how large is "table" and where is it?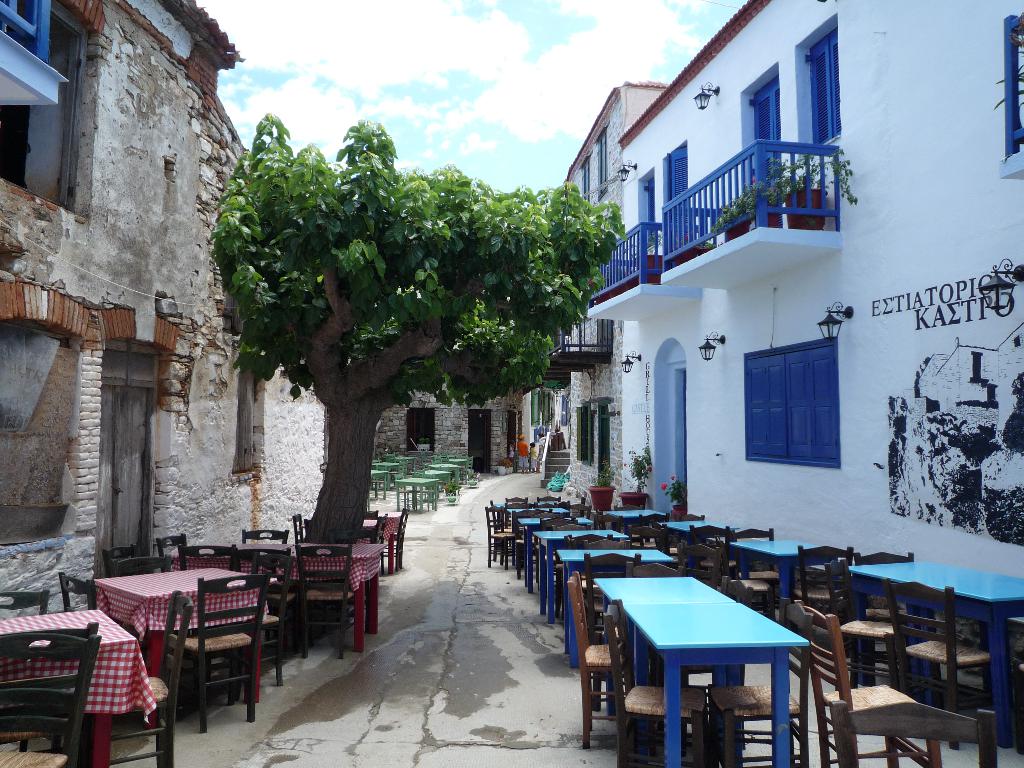
Bounding box: box=[0, 606, 154, 767].
